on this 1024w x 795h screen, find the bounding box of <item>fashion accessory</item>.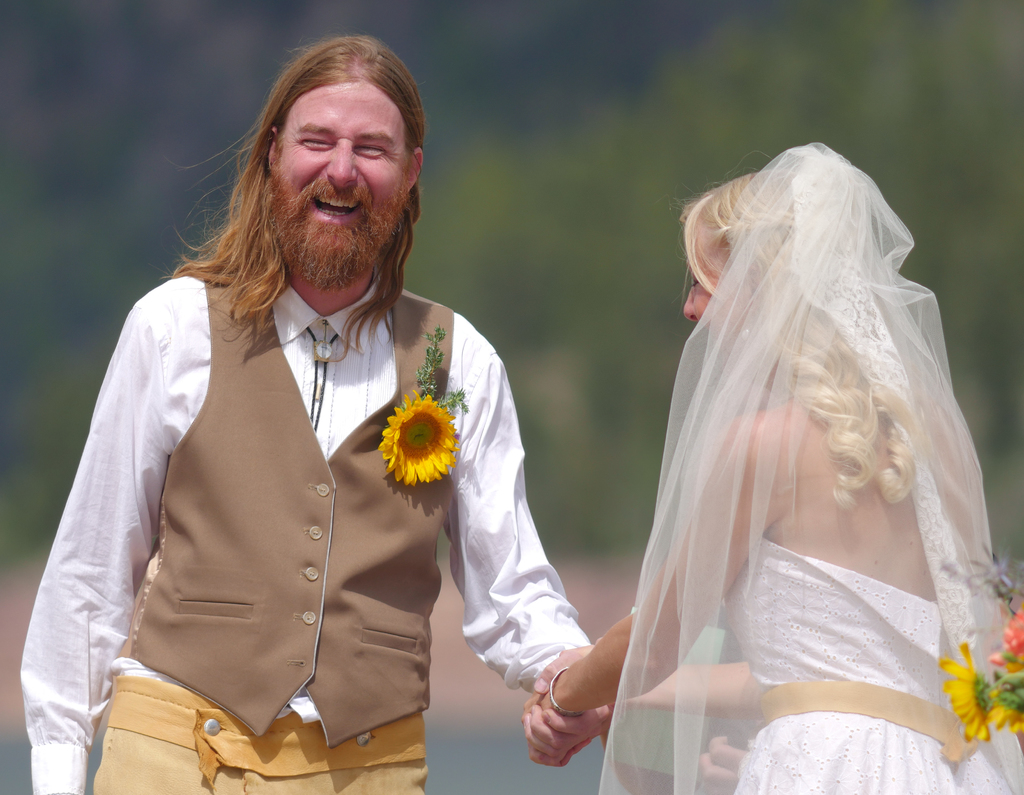
Bounding box: [378, 322, 472, 489].
